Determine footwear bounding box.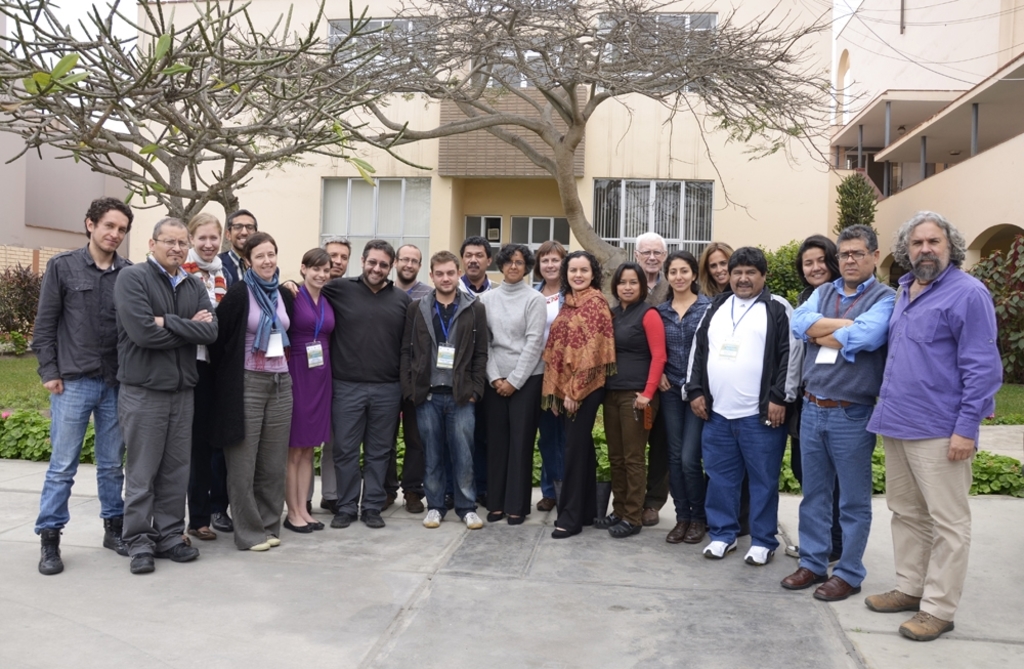
Determined: (left=779, top=567, right=830, bottom=589).
